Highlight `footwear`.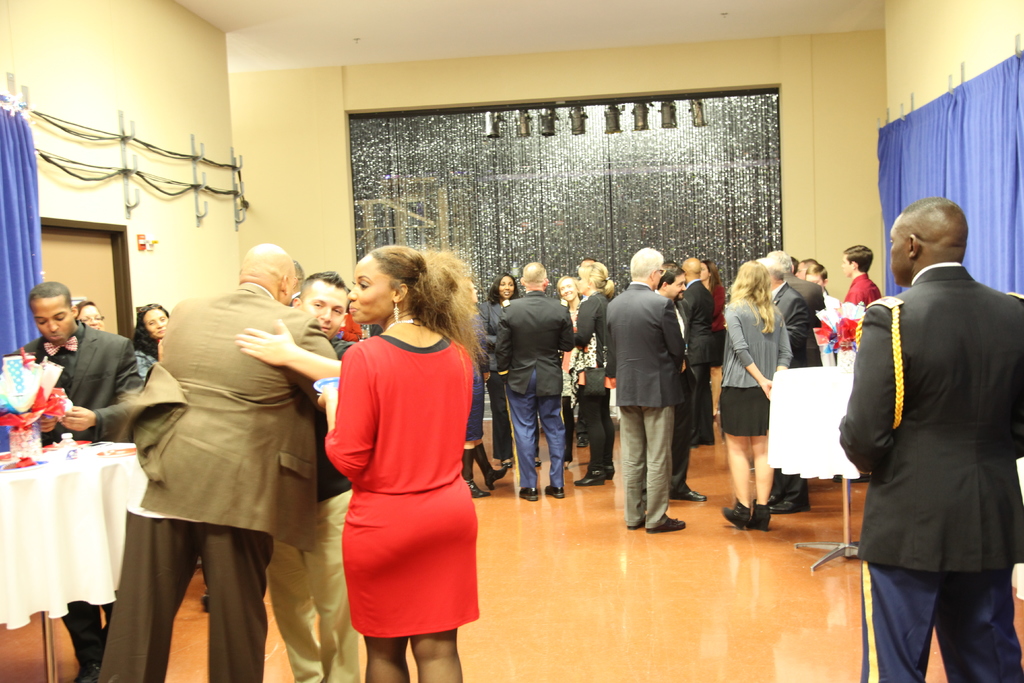
Highlighted region: l=536, t=460, r=541, b=468.
